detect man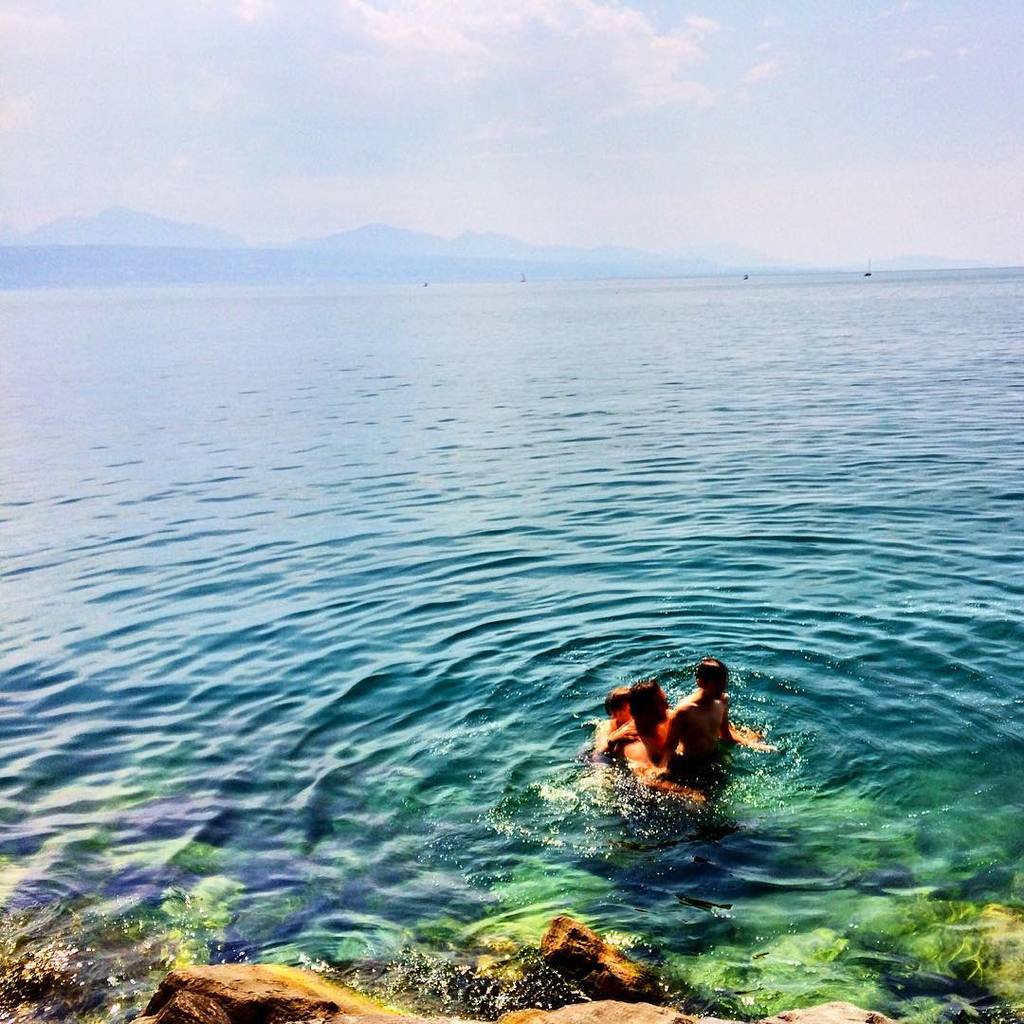
detection(623, 675, 713, 808)
